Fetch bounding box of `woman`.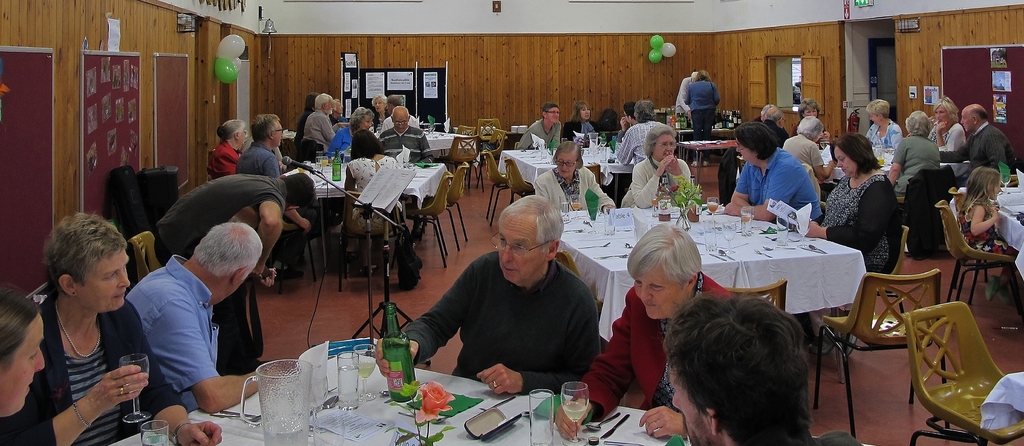
Bbox: {"left": 566, "top": 99, "right": 602, "bottom": 143}.
